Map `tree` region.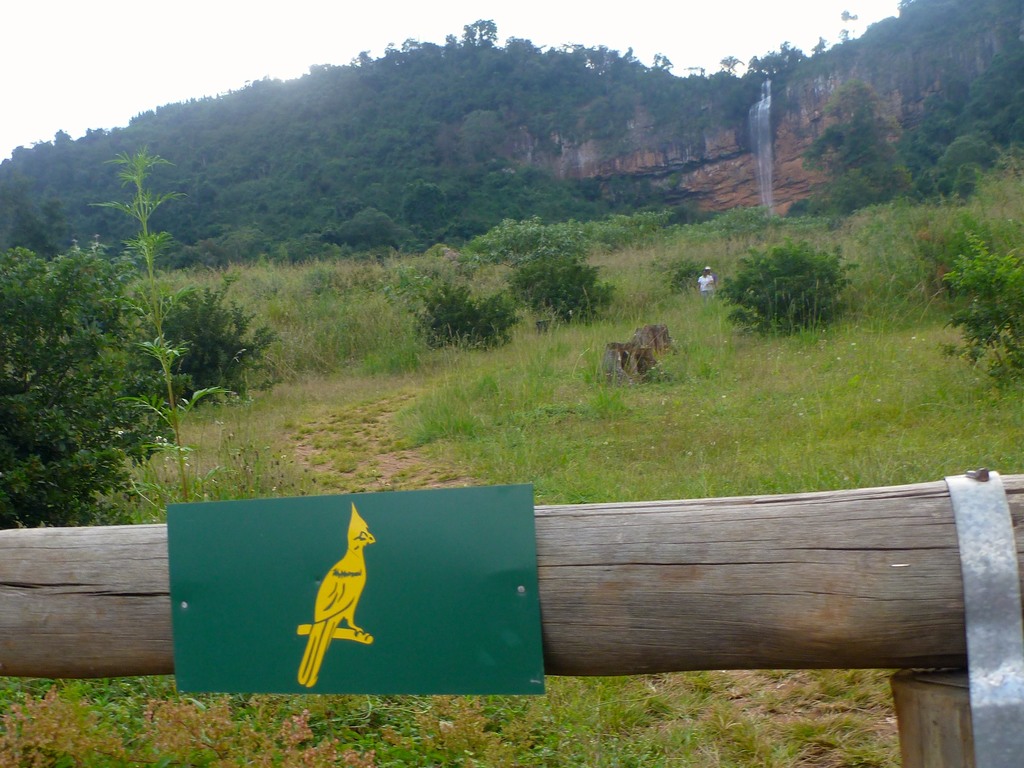
Mapped to 472/13/496/51.
